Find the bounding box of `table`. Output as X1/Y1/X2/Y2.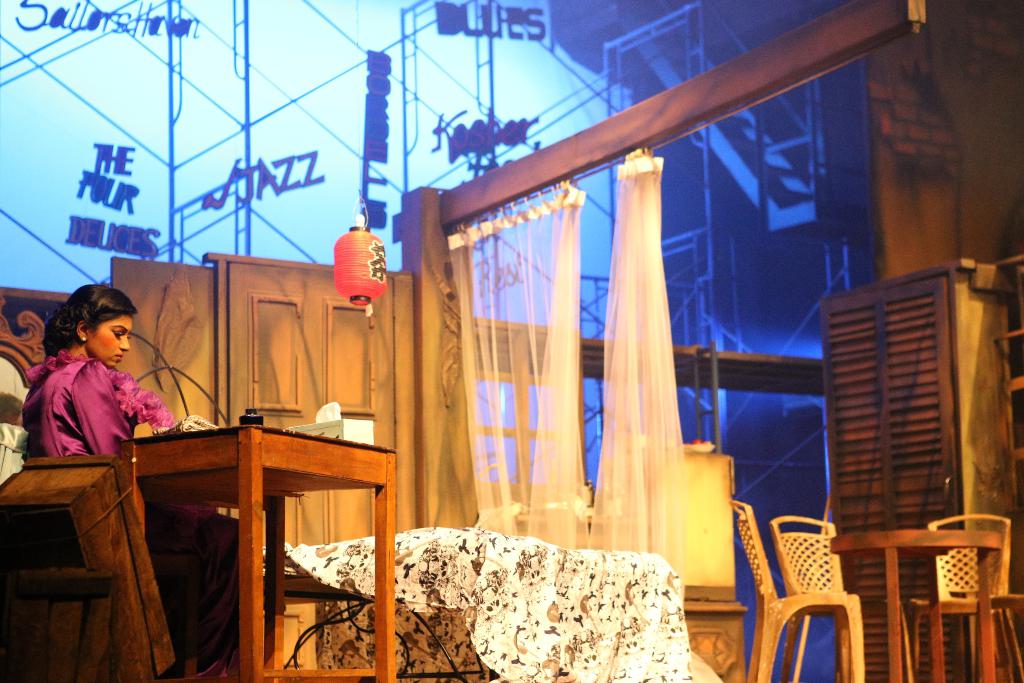
73/407/412/664.
